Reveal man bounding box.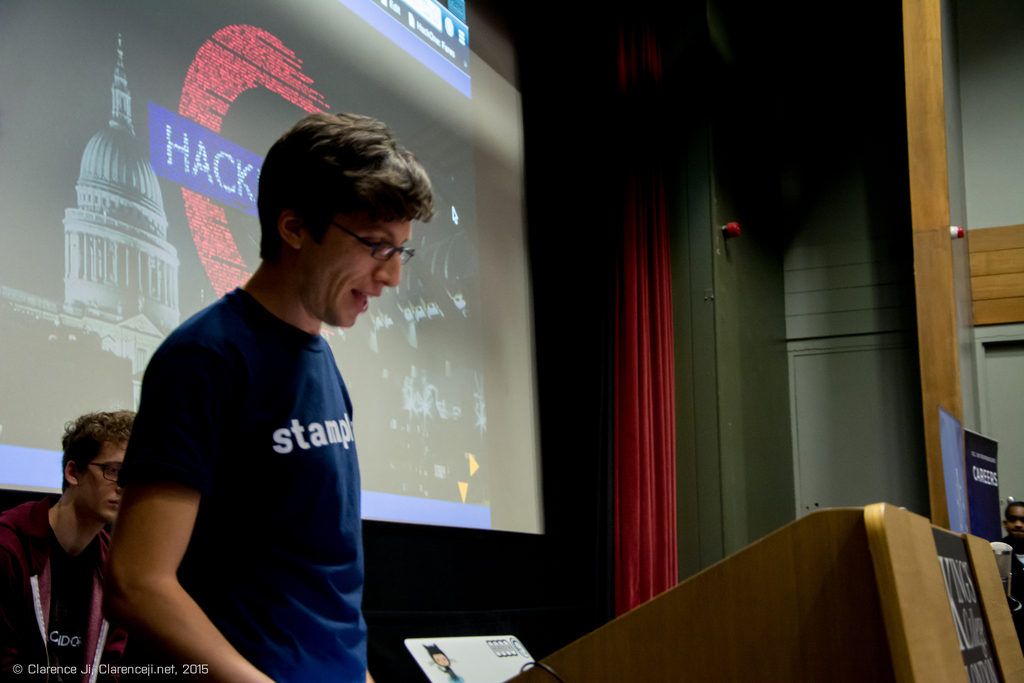
Revealed: 0 407 141 682.
